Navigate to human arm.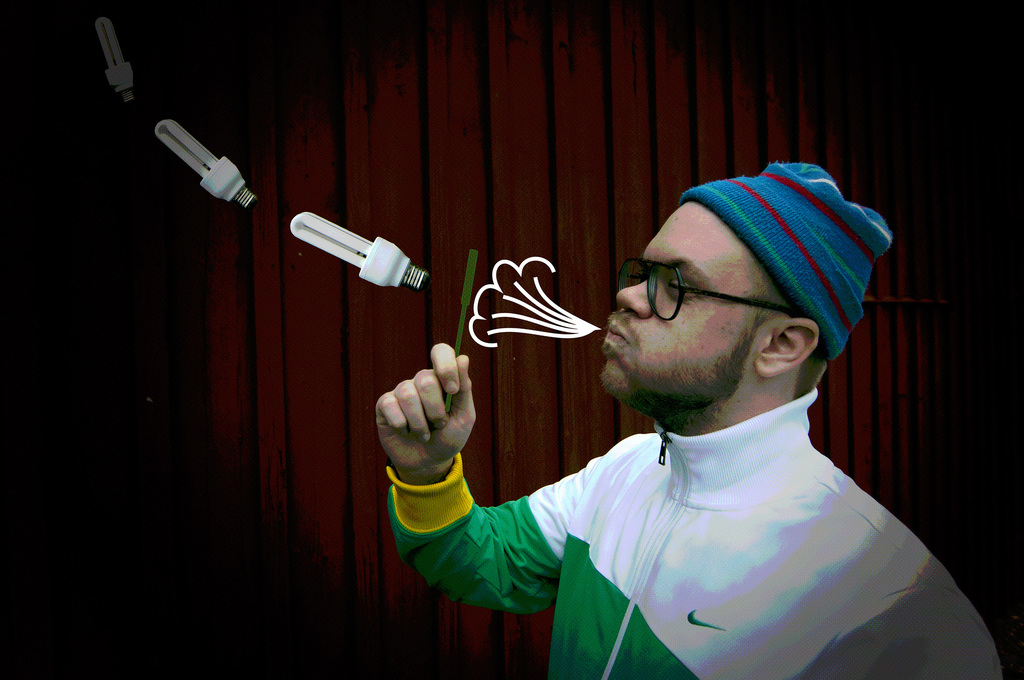
Navigation target: 371, 337, 506, 590.
